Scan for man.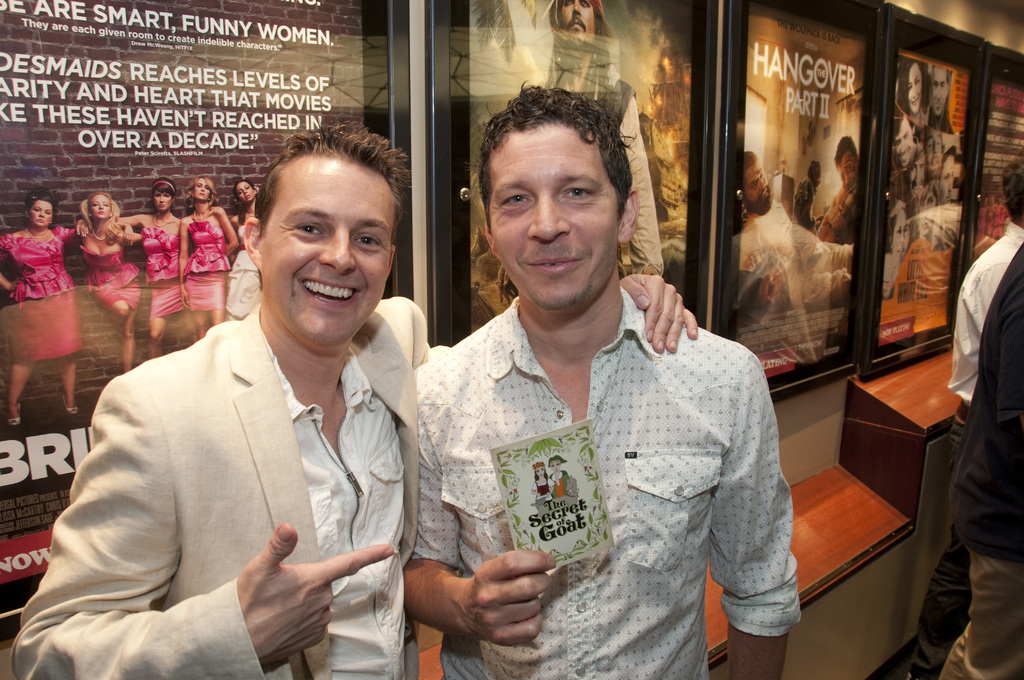
Scan result: Rect(907, 140, 926, 201).
